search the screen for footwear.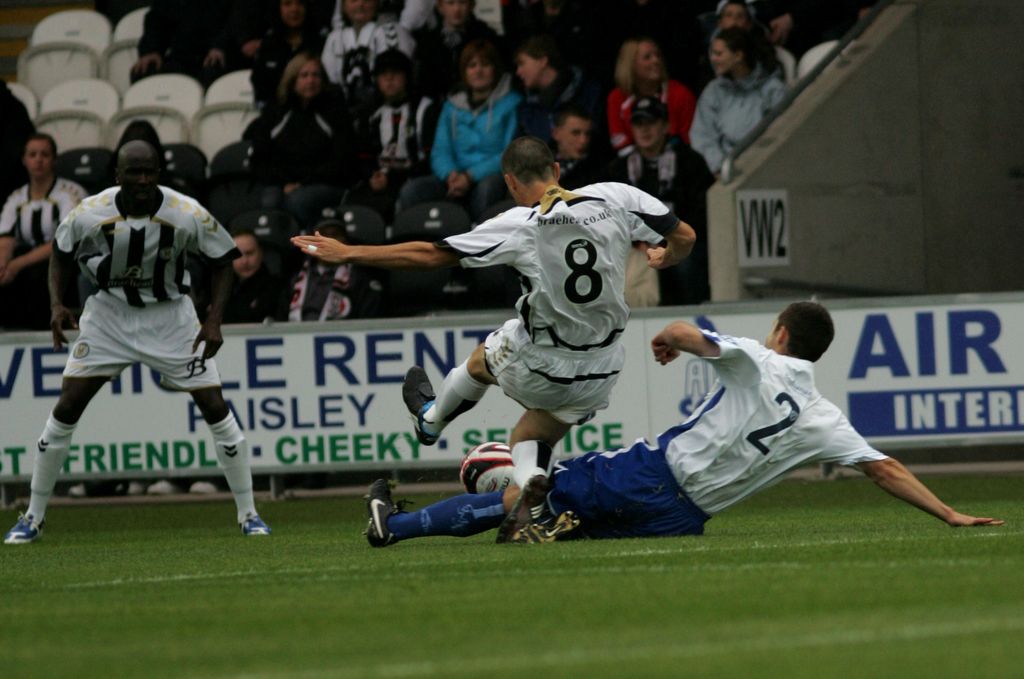
Found at locate(189, 479, 211, 495).
